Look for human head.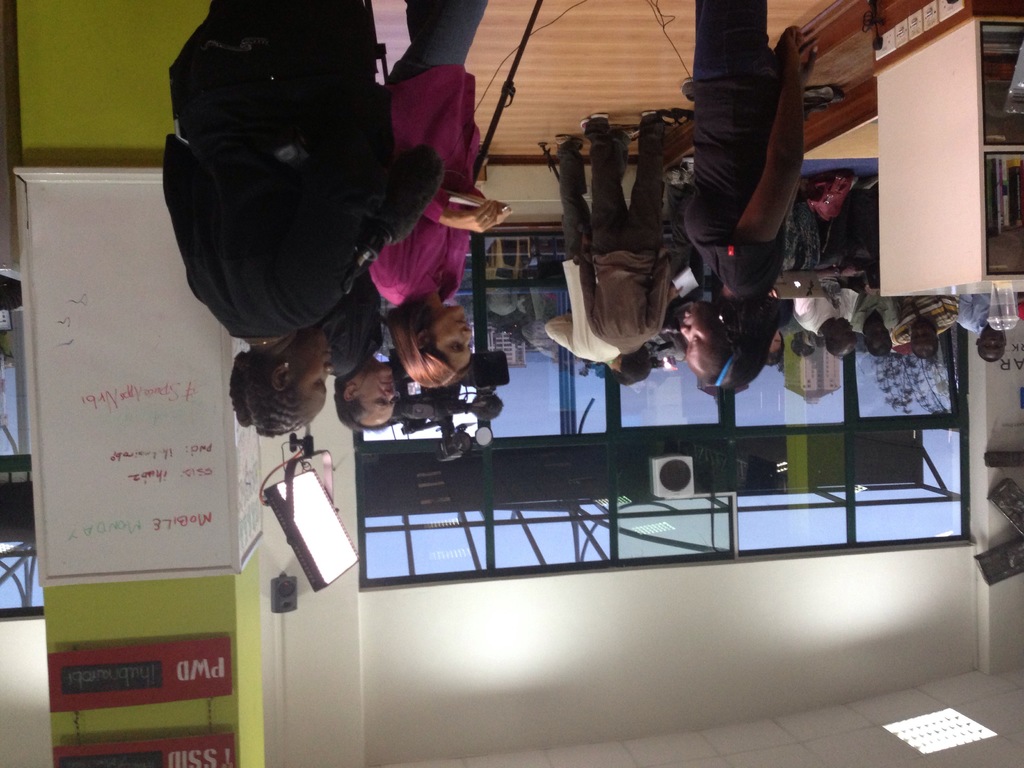
Found: l=395, t=307, r=473, b=388.
